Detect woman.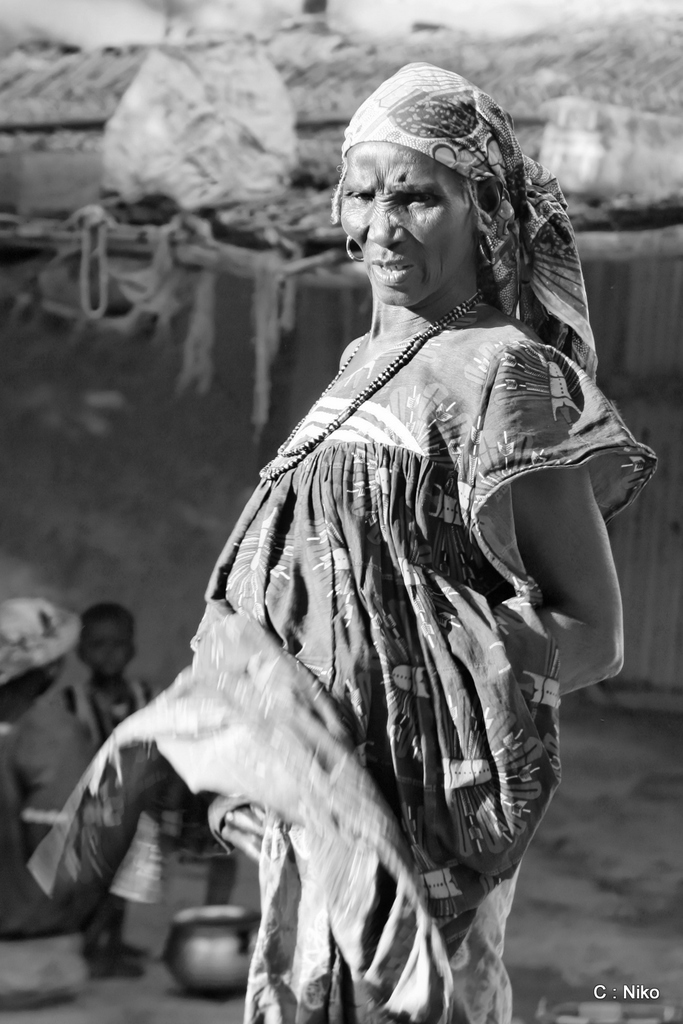
Detected at crop(115, 53, 614, 979).
